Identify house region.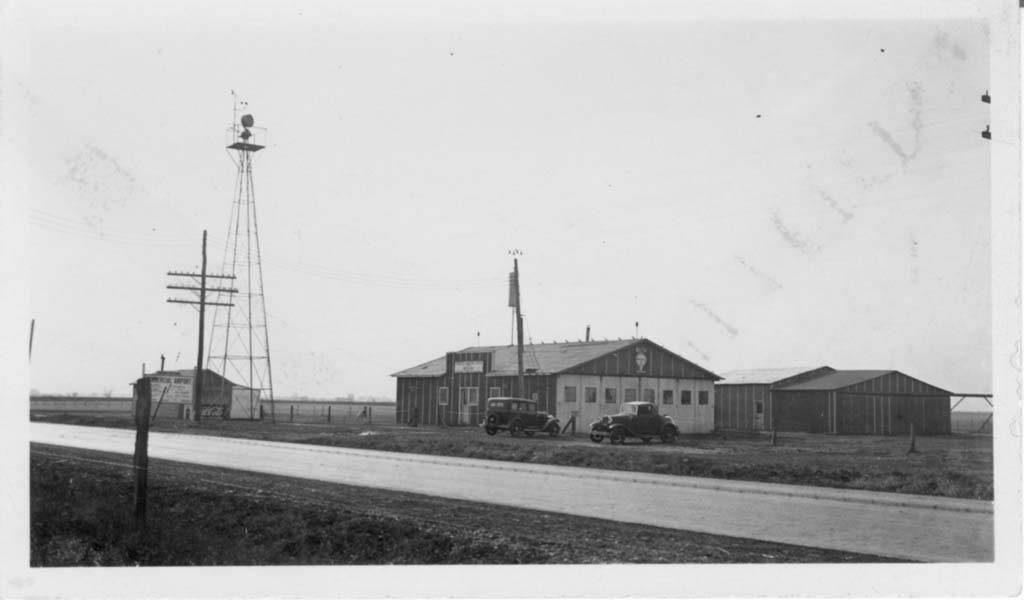
Region: box(140, 361, 236, 404).
